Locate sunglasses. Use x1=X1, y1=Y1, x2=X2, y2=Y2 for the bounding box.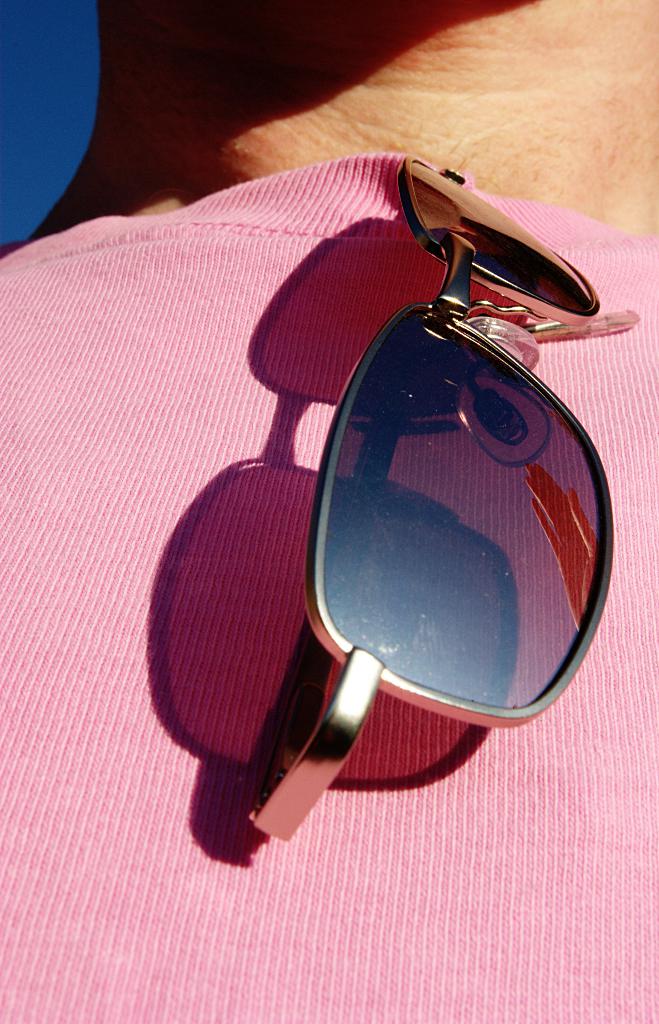
x1=241, y1=154, x2=644, y2=844.
